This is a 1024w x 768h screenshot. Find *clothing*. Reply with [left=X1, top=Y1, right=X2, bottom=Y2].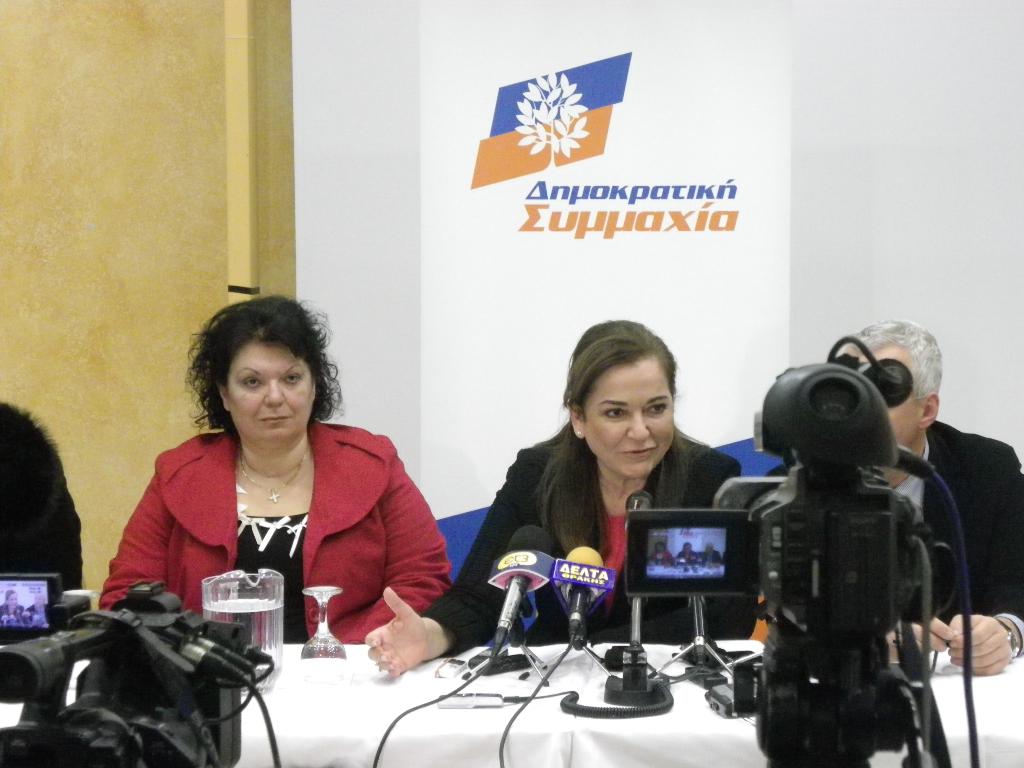
[left=673, top=549, right=698, bottom=565].
